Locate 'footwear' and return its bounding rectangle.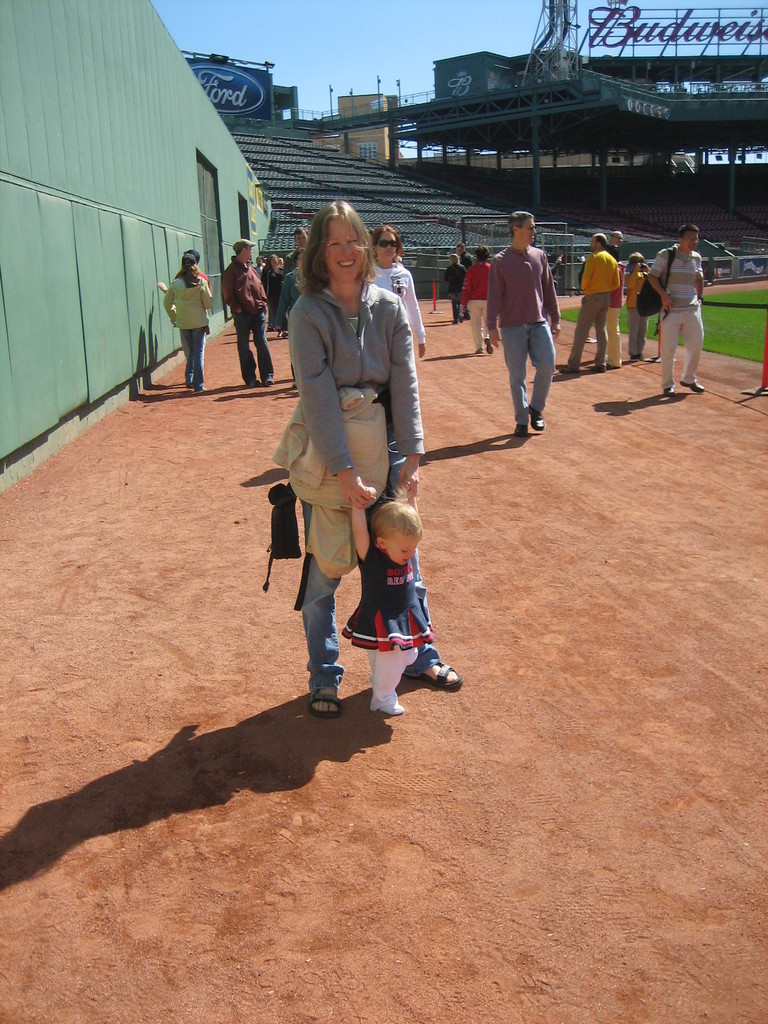
<bbox>529, 404, 544, 431</bbox>.
